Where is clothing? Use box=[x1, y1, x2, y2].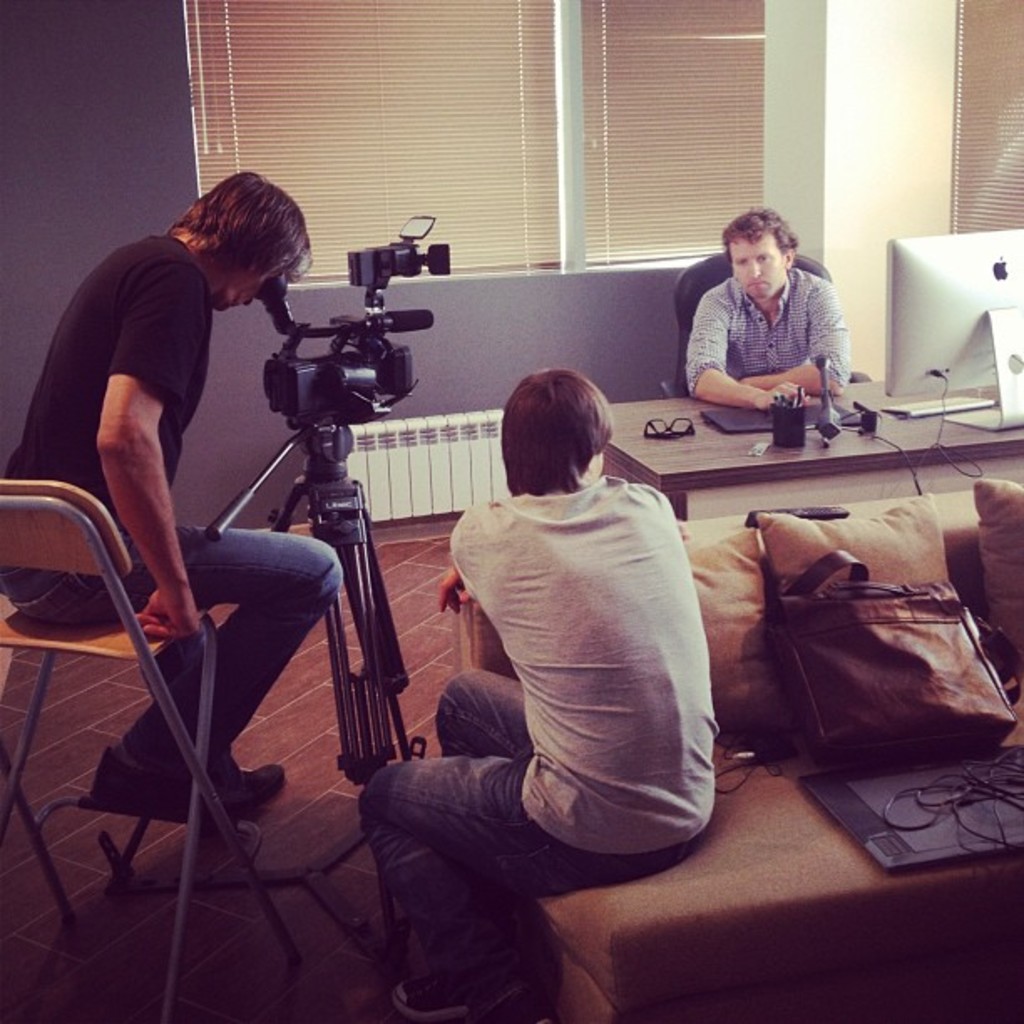
box=[435, 420, 733, 882].
